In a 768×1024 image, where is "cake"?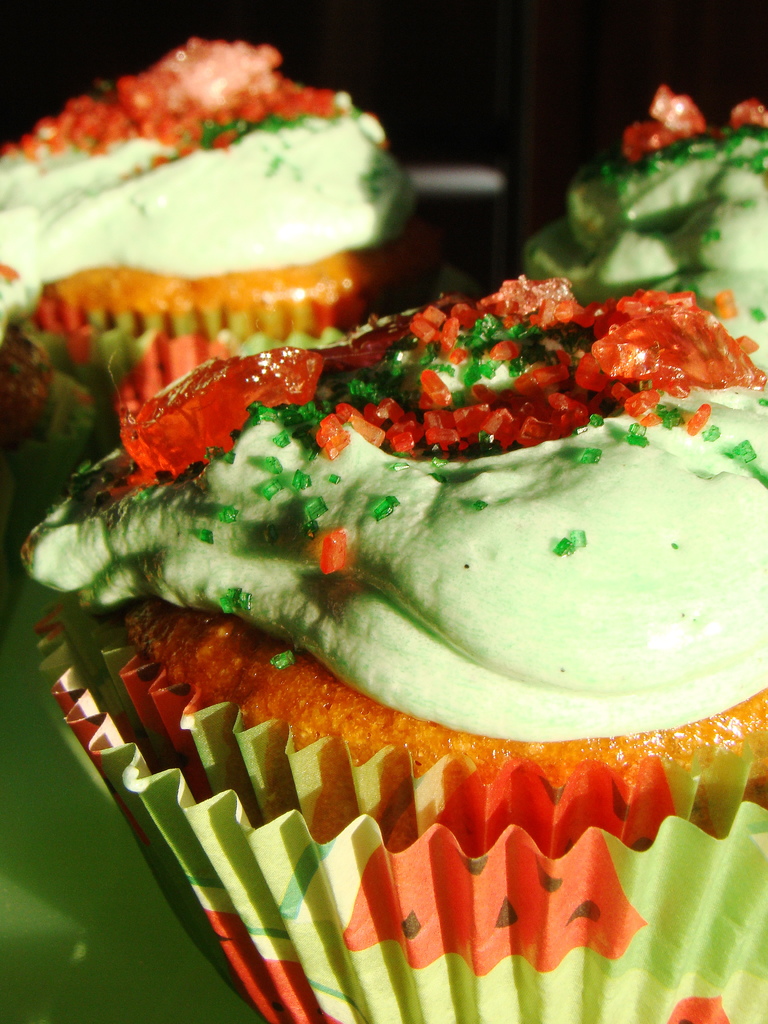
detection(17, 267, 767, 1023).
